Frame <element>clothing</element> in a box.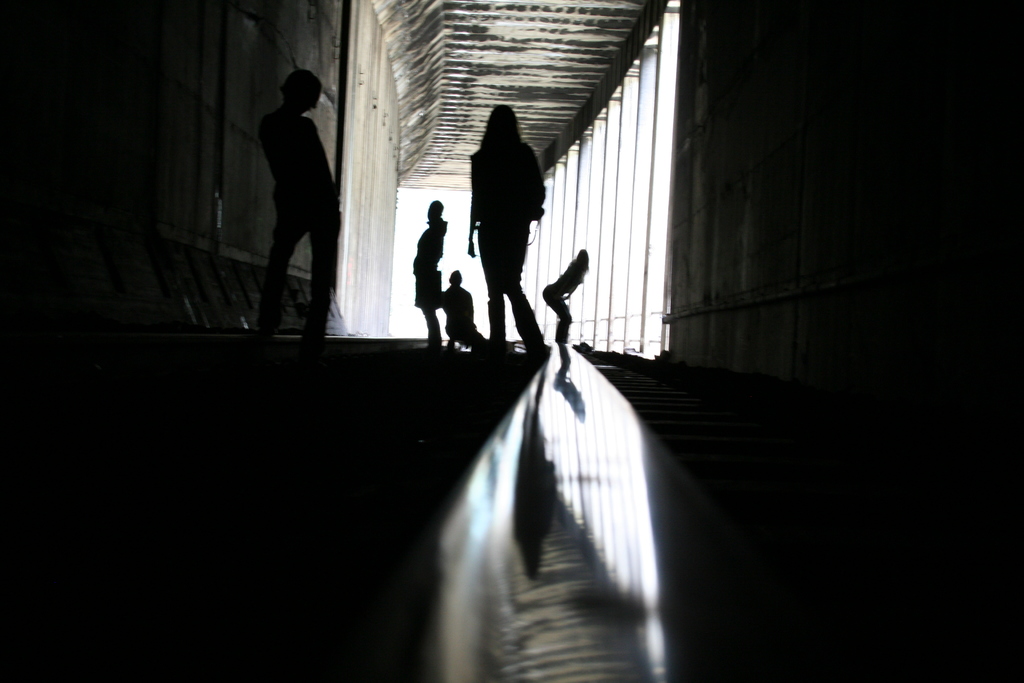
bbox(241, 59, 338, 316).
